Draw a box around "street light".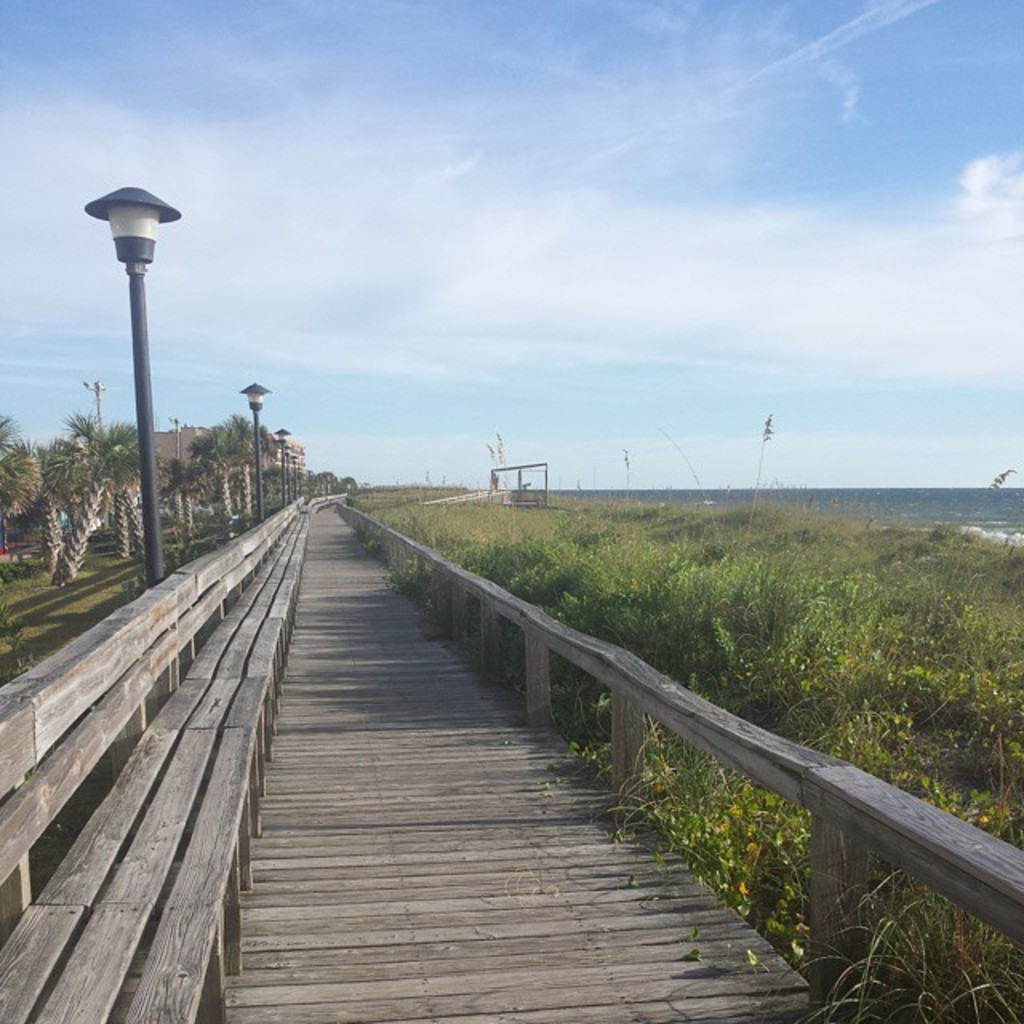
l=267, t=426, r=290, b=507.
